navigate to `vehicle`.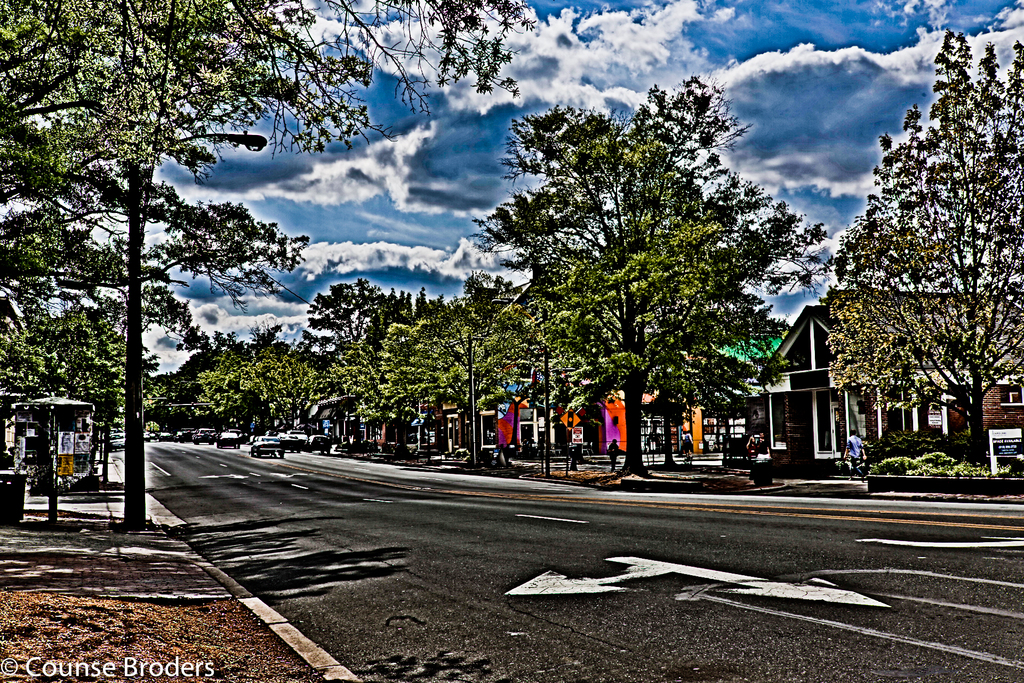
Navigation target: bbox=(189, 426, 217, 446).
